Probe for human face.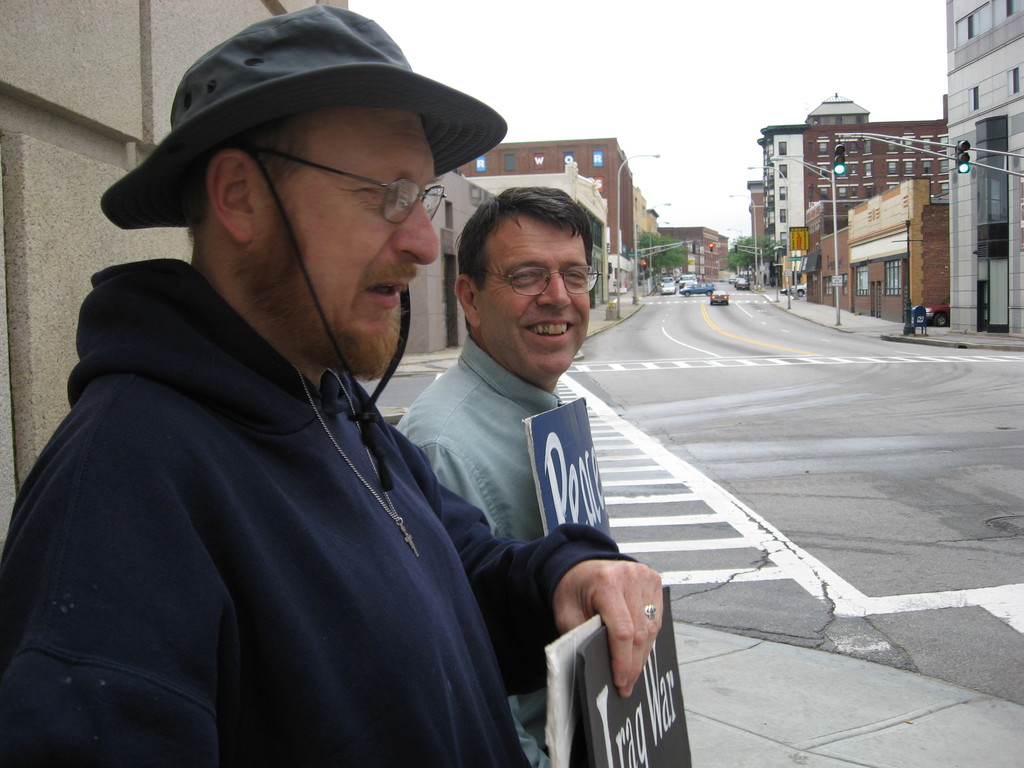
Probe result: l=250, t=116, r=436, b=376.
